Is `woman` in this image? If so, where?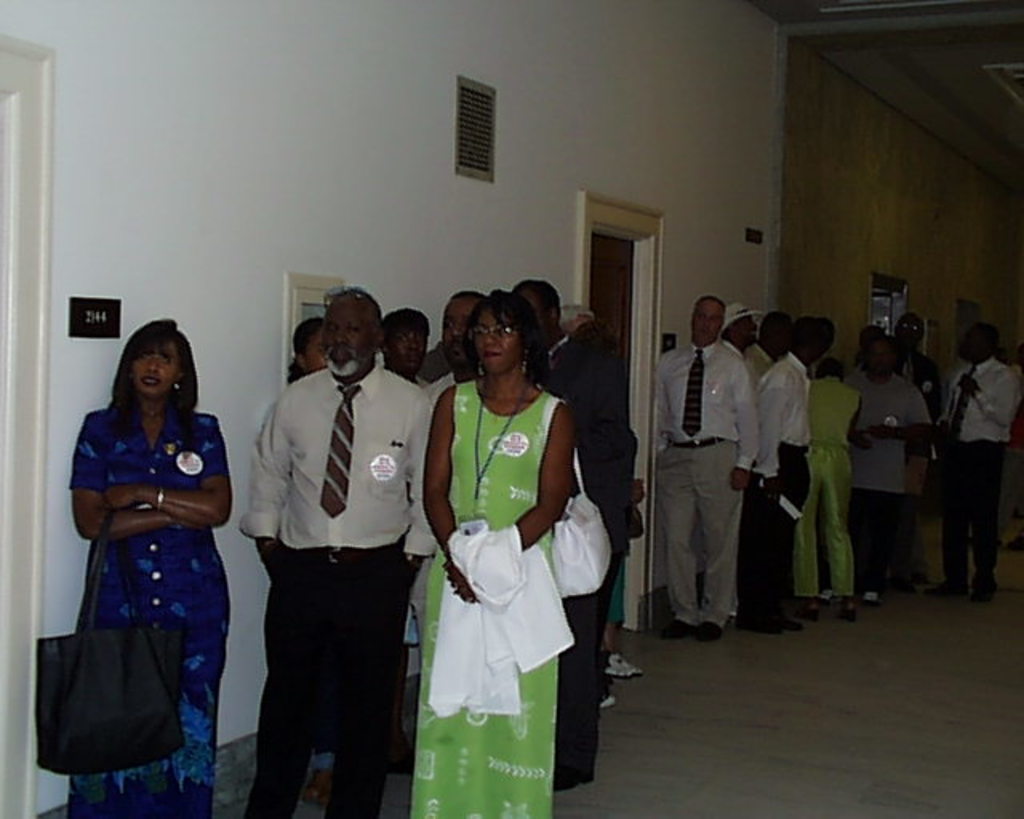
Yes, at (left=69, top=315, right=238, bottom=817).
